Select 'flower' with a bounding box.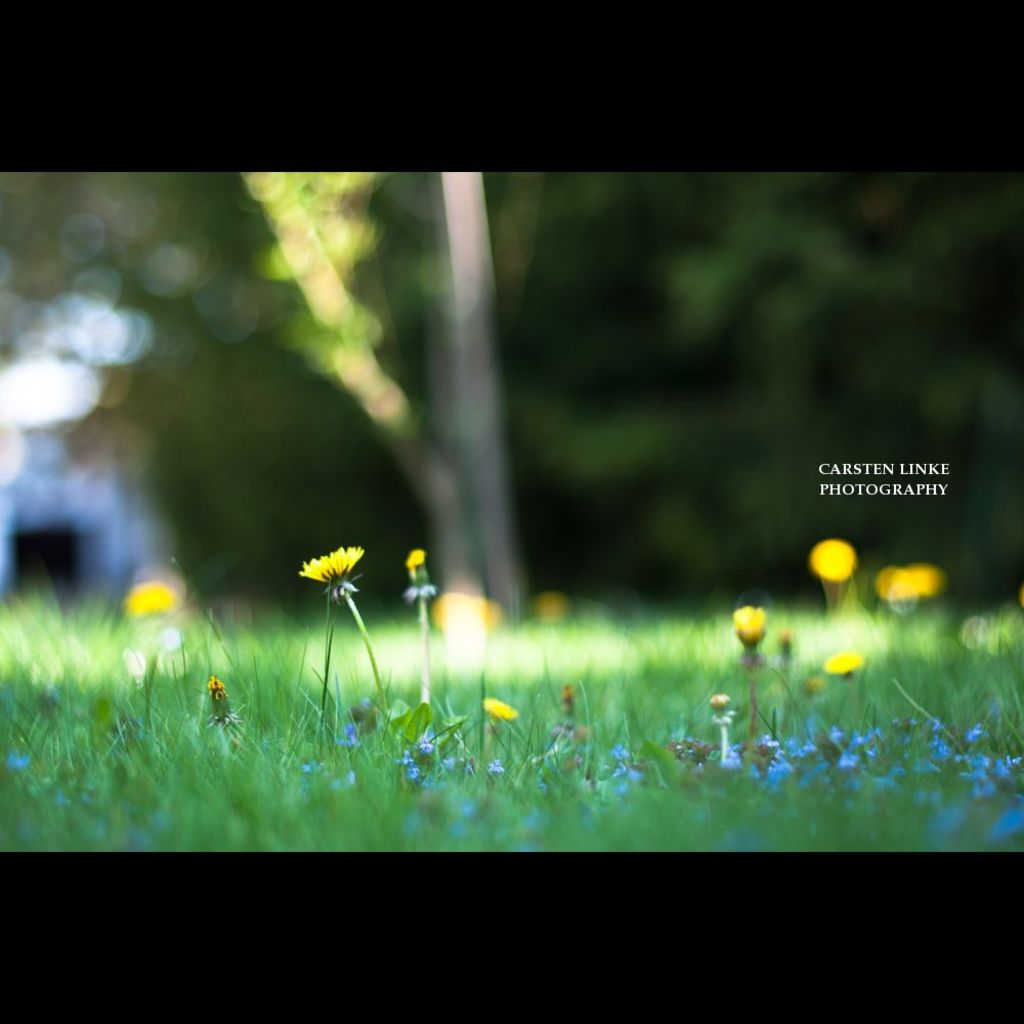
select_region(804, 530, 859, 595).
